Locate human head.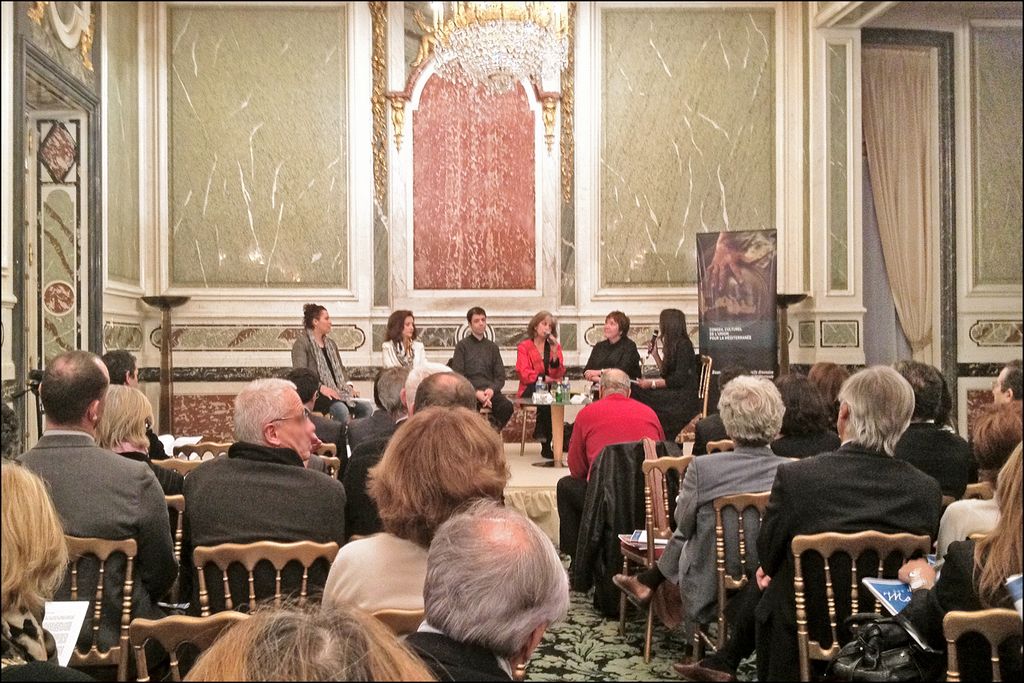
Bounding box: bbox=[369, 400, 511, 551].
